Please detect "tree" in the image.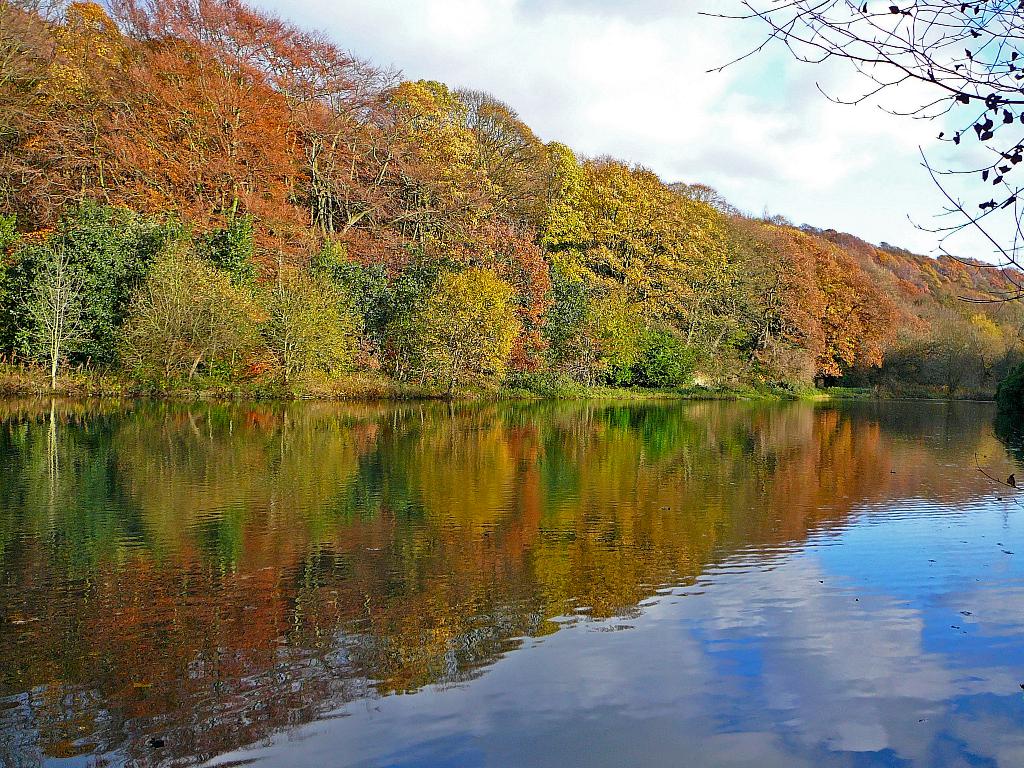
x1=785 y1=222 x2=860 y2=383.
